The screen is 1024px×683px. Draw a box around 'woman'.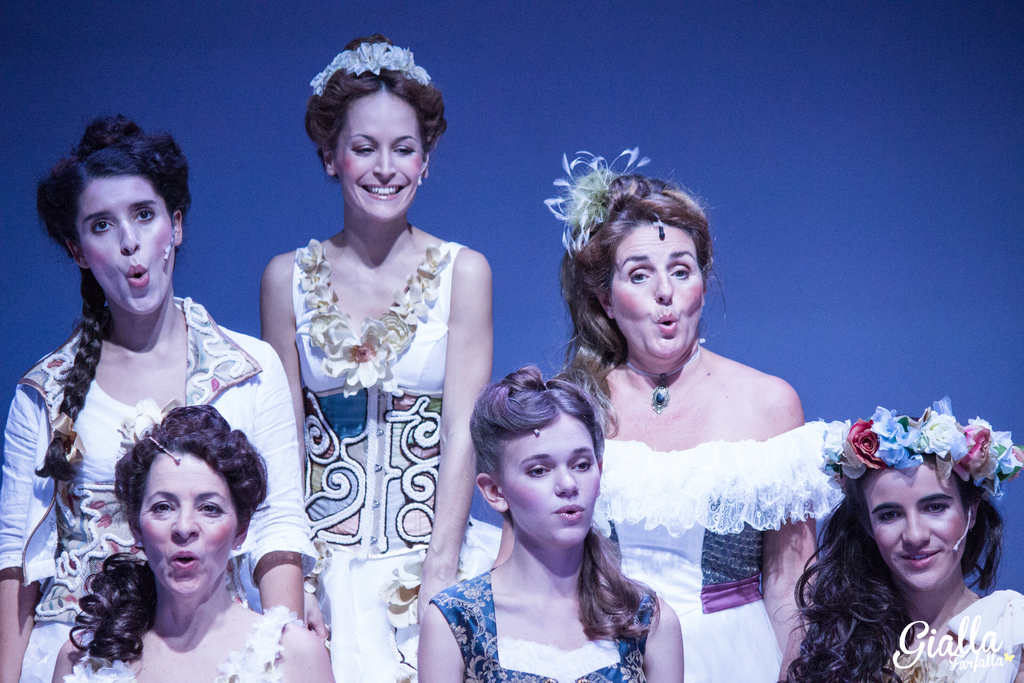
rect(49, 404, 338, 682).
